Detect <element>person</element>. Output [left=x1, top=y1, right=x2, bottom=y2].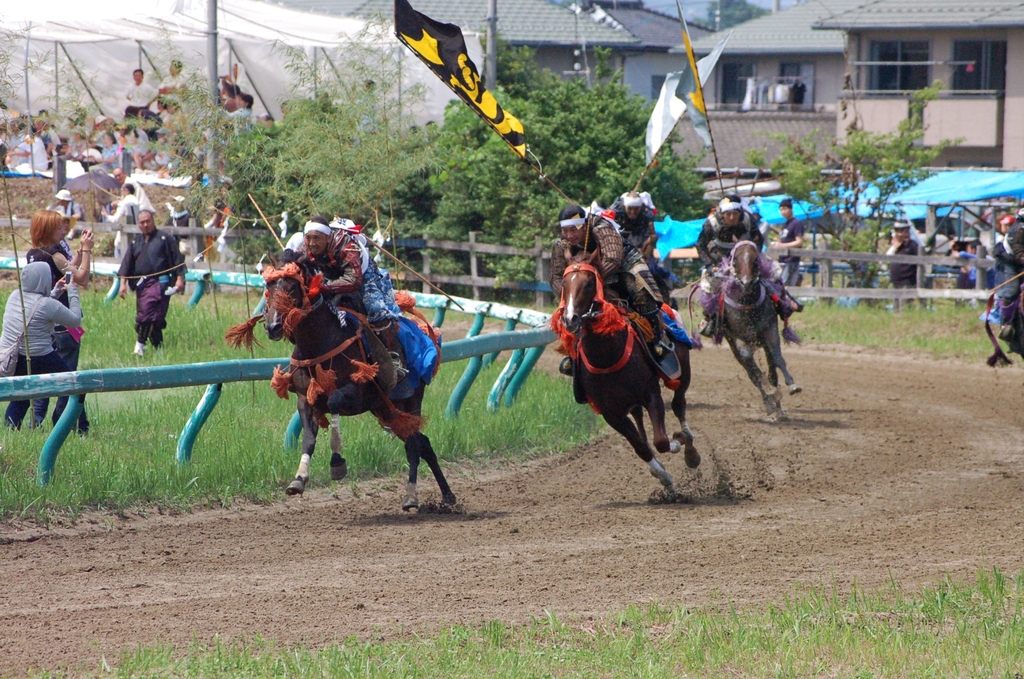
[left=264, top=218, right=395, bottom=383].
